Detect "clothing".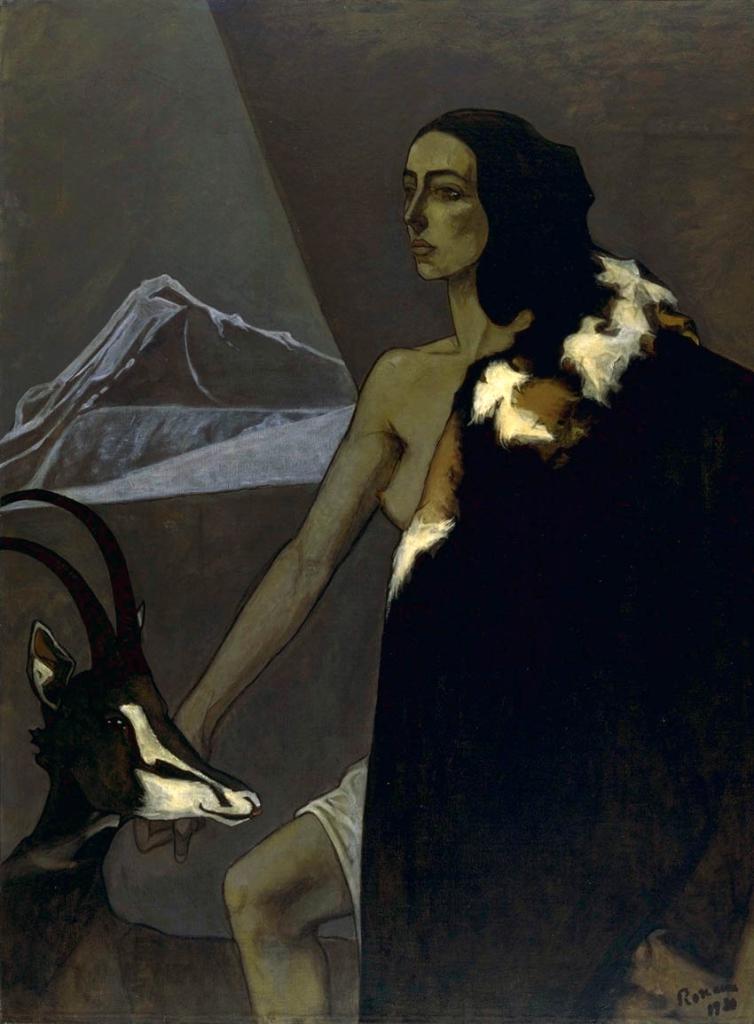
Detected at x1=323, y1=231, x2=732, y2=937.
